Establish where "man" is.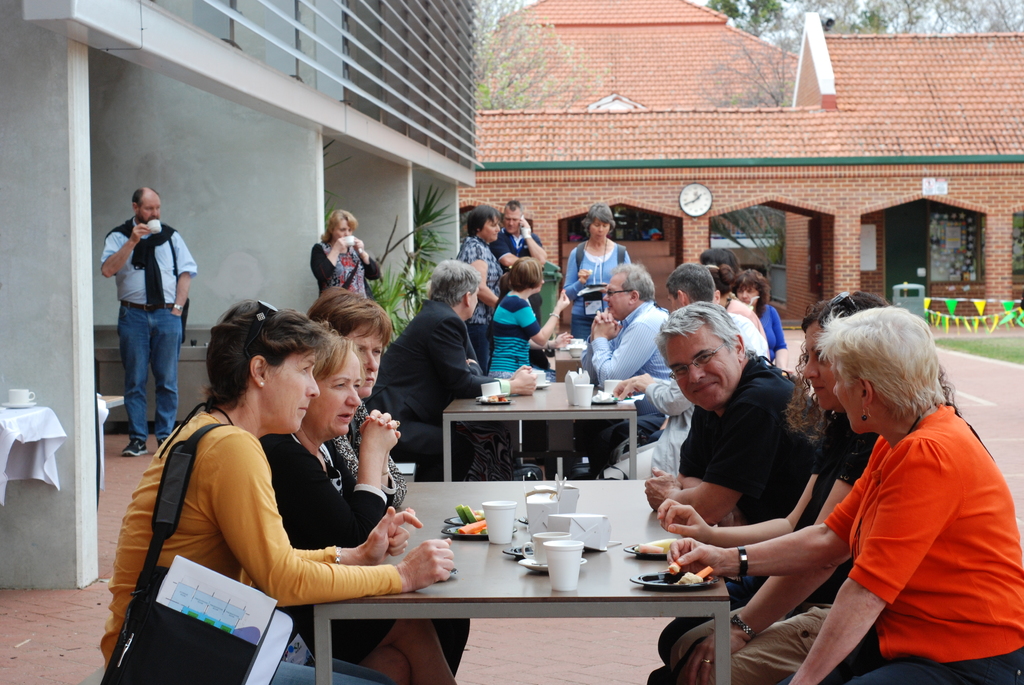
Established at l=640, t=302, r=817, b=663.
